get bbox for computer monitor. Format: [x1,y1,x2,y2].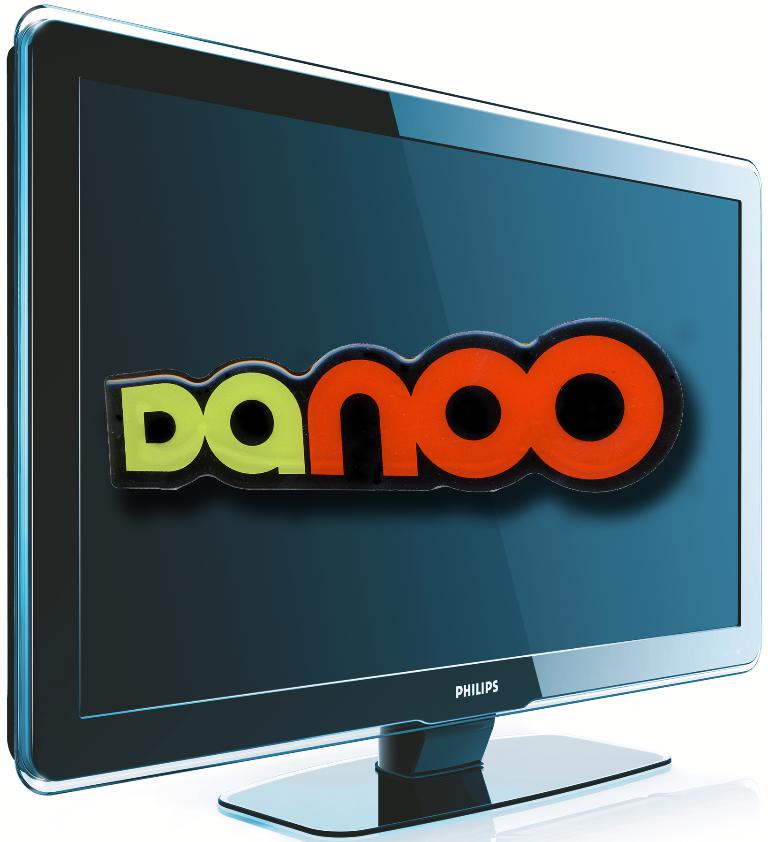
[0,2,767,841].
